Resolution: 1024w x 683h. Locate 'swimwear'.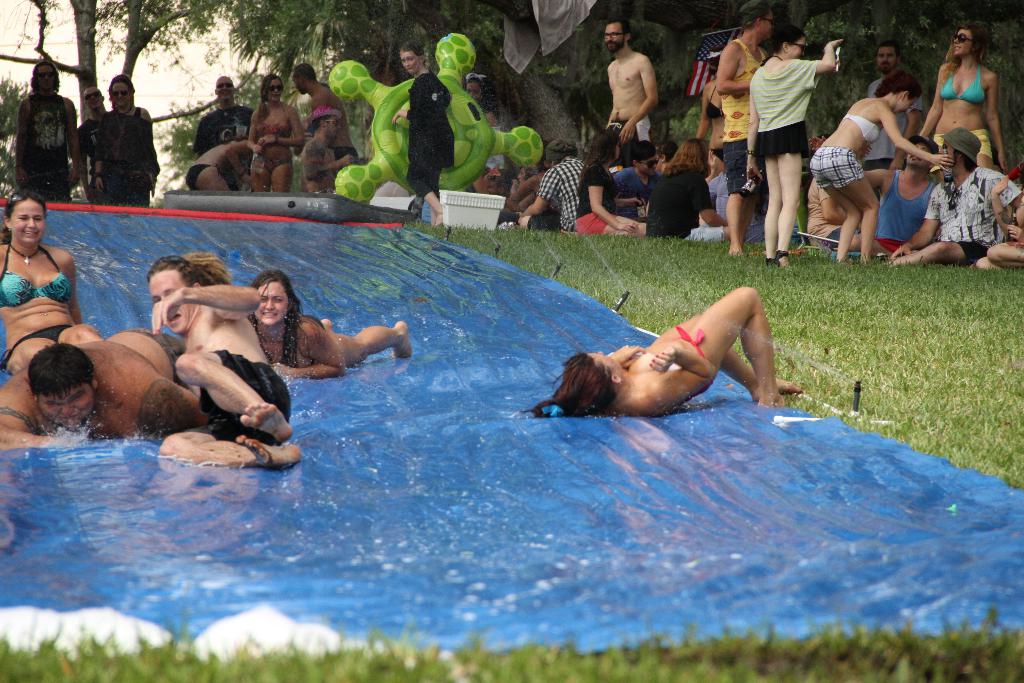
left=181, top=161, right=228, bottom=186.
